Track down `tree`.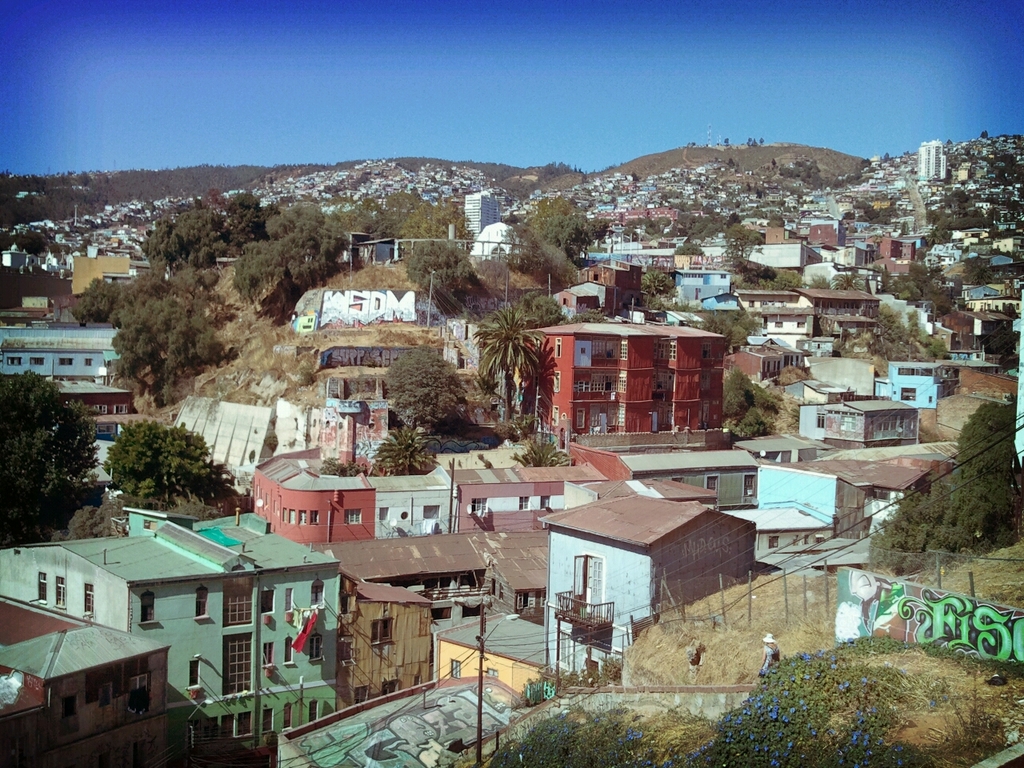
Tracked to 870 391 1018 577.
